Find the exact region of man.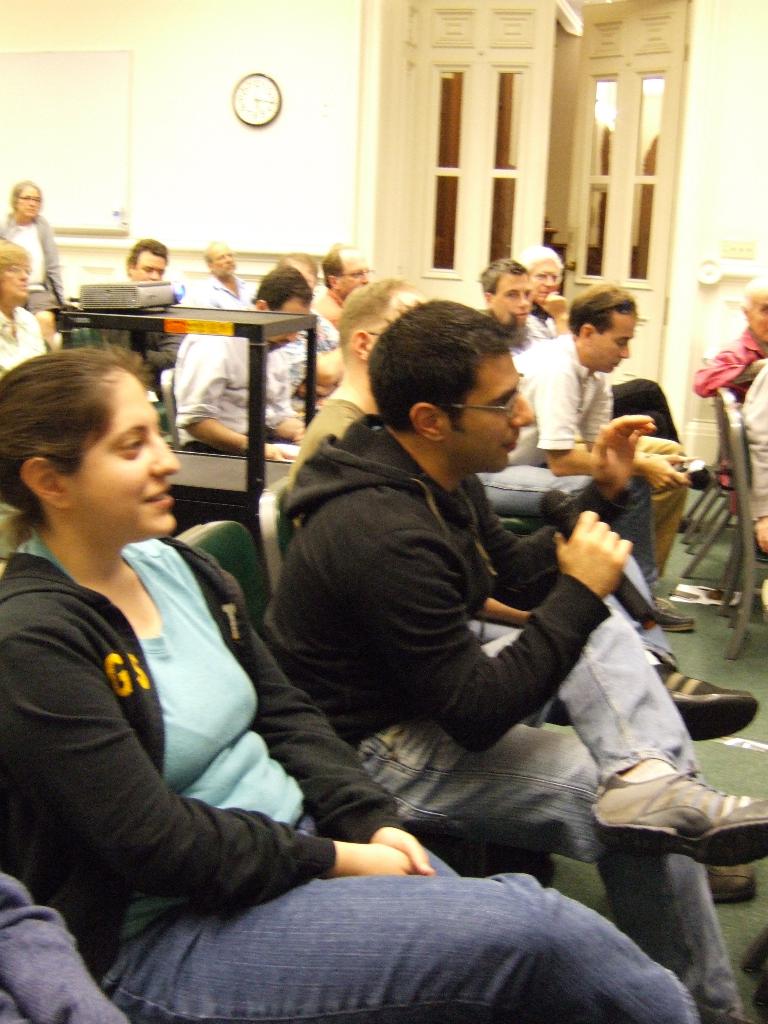
Exact region: <box>287,278,760,906</box>.
